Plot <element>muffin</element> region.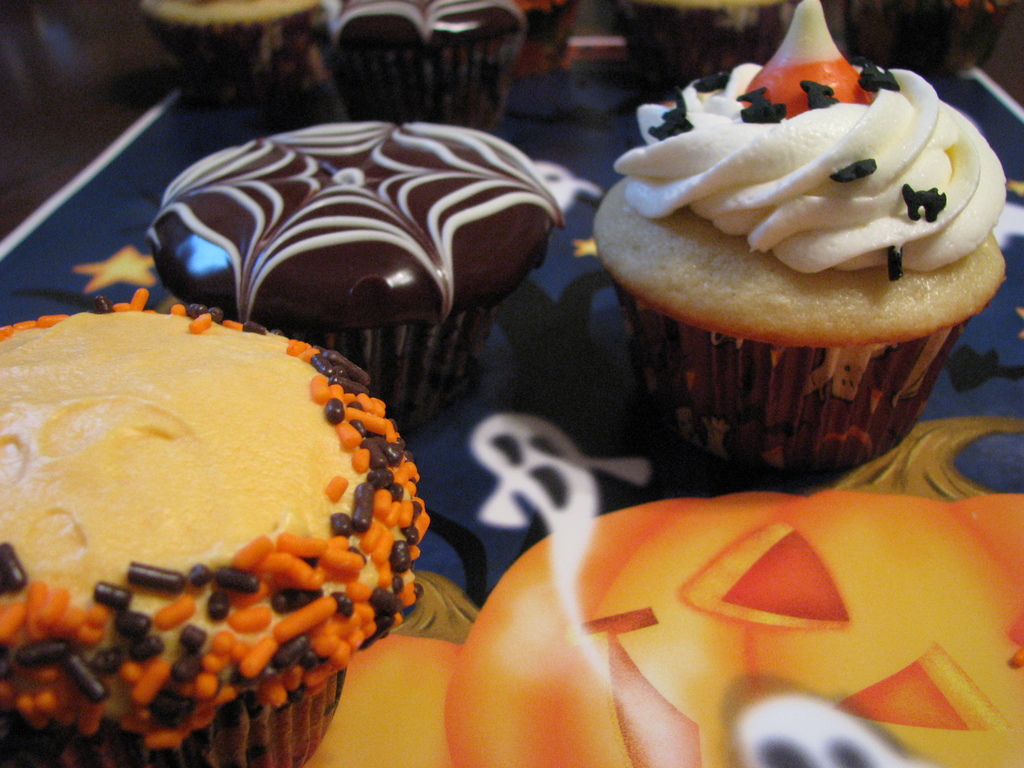
Plotted at detection(607, 0, 817, 99).
